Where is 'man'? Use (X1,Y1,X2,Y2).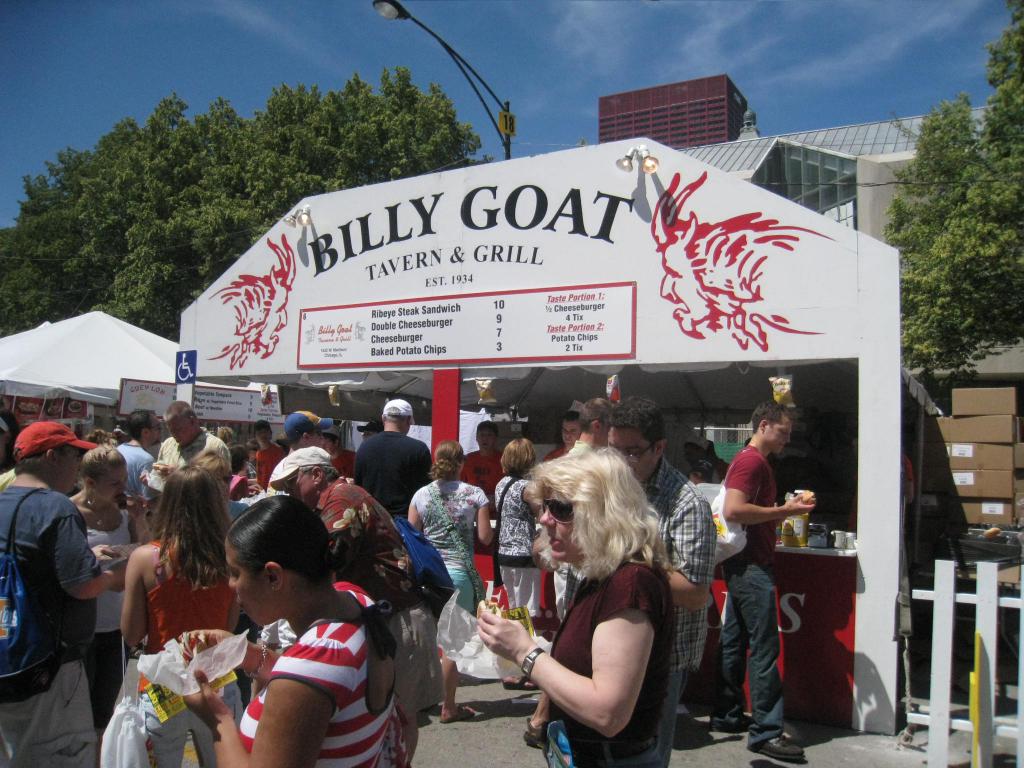
(250,426,287,476).
